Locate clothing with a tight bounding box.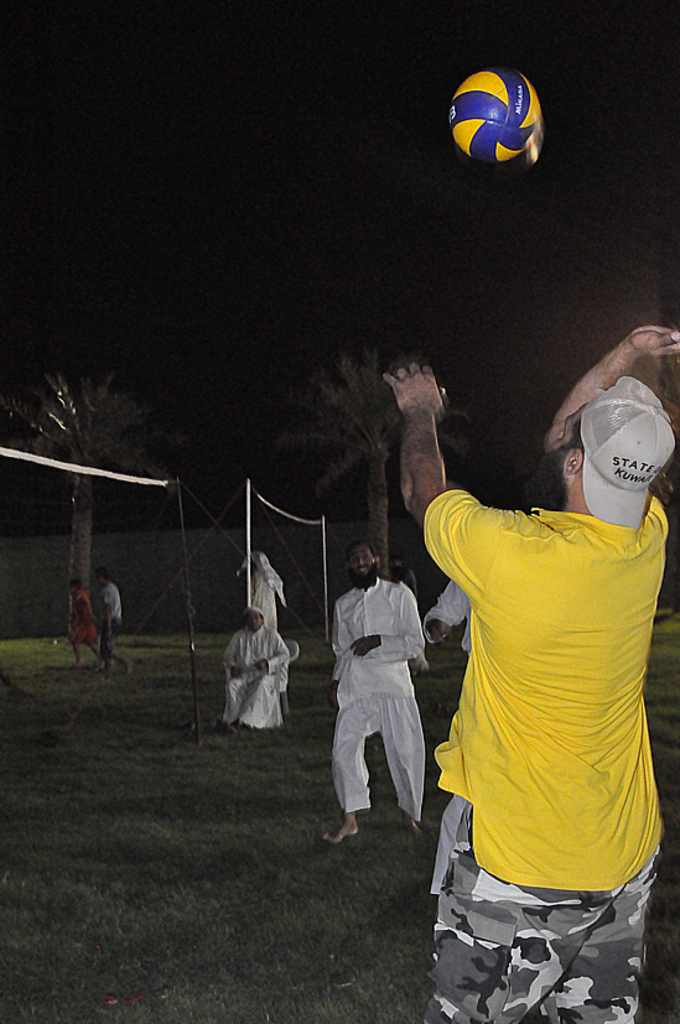
pyautogui.locateOnScreen(100, 587, 121, 659).
